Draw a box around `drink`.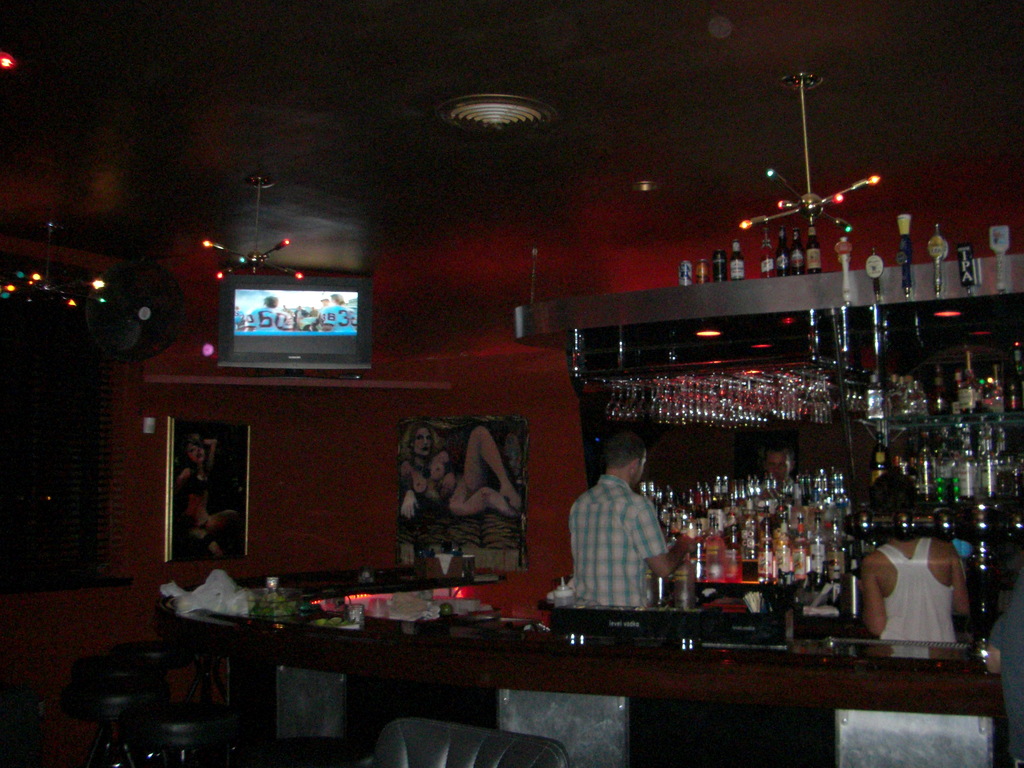
[x1=791, y1=227, x2=806, y2=276].
